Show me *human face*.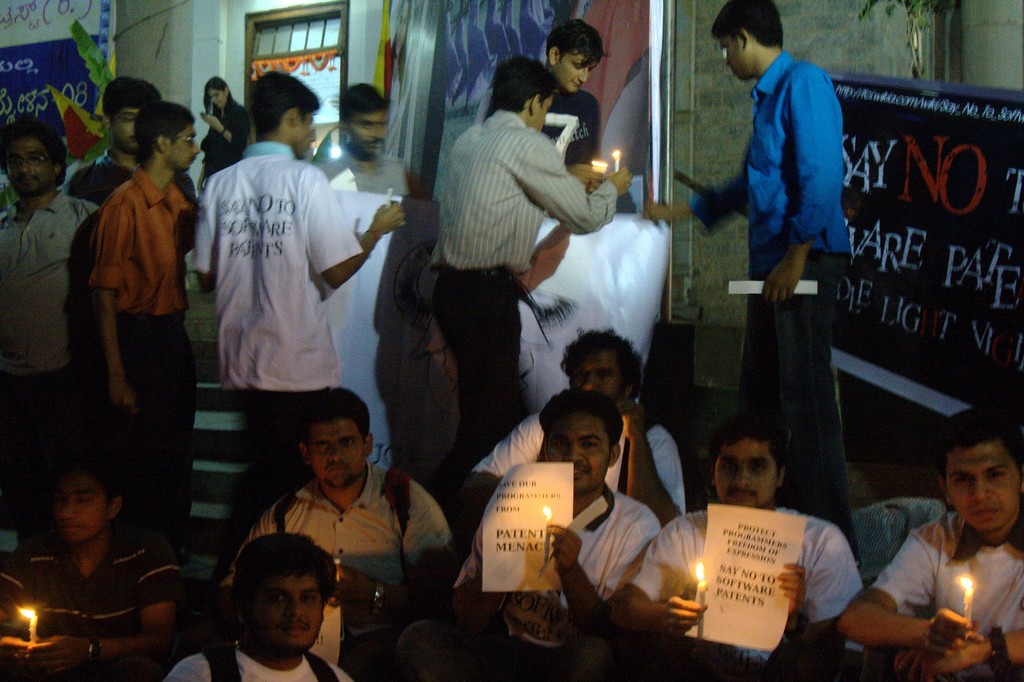
*human face* is here: l=943, t=431, r=1023, b=537.
